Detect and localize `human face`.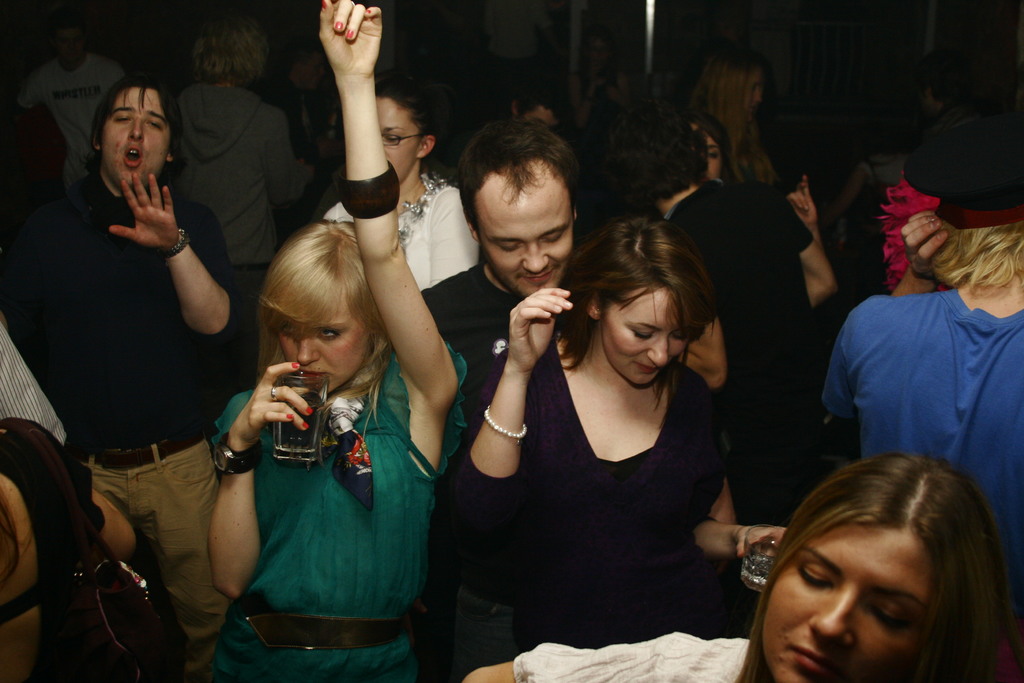
Localized at pyautogui.locateOnScreen(479, 158, 573, 296).
